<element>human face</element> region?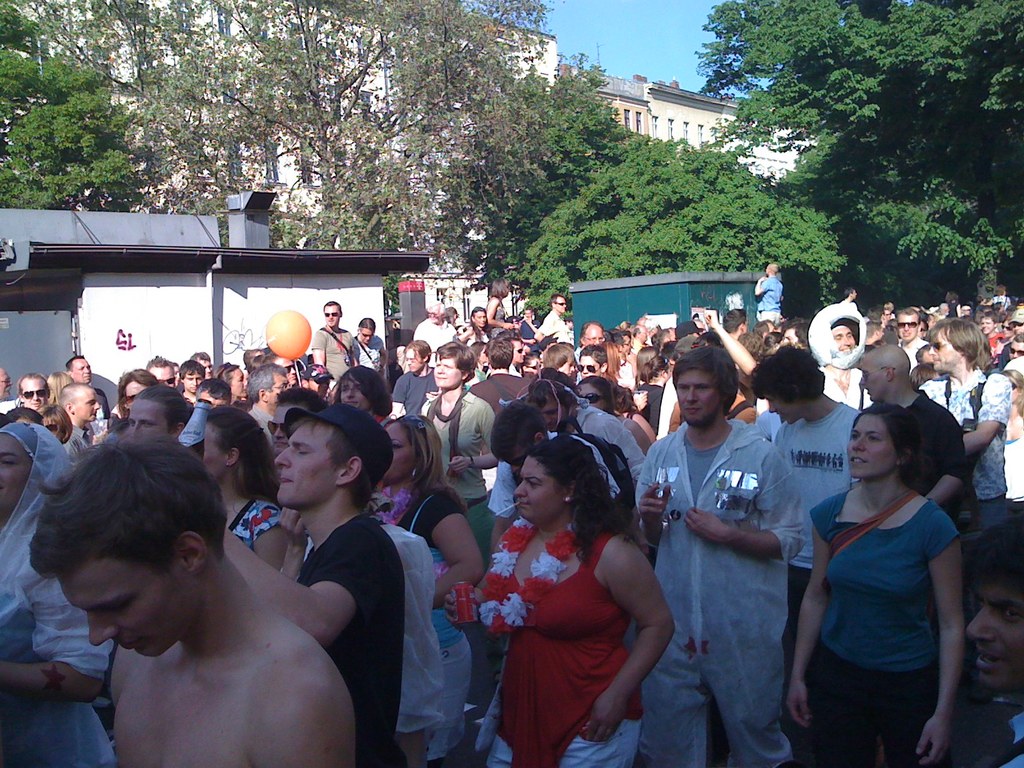
Rect(575, 351, 604, 376)
